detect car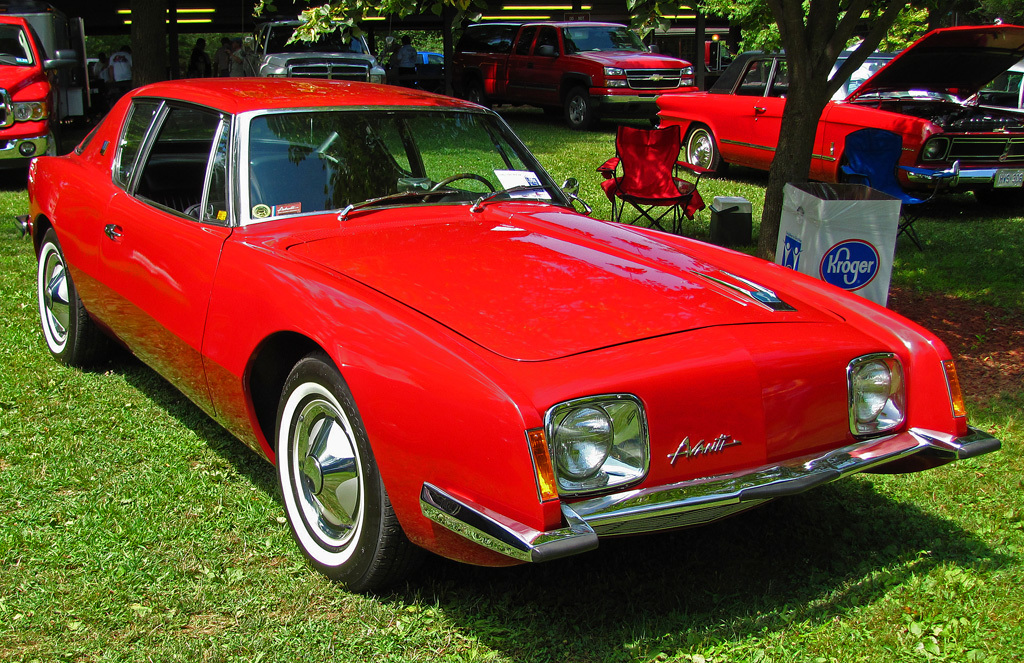
left=970, top=64, right=1023, bottom=116
